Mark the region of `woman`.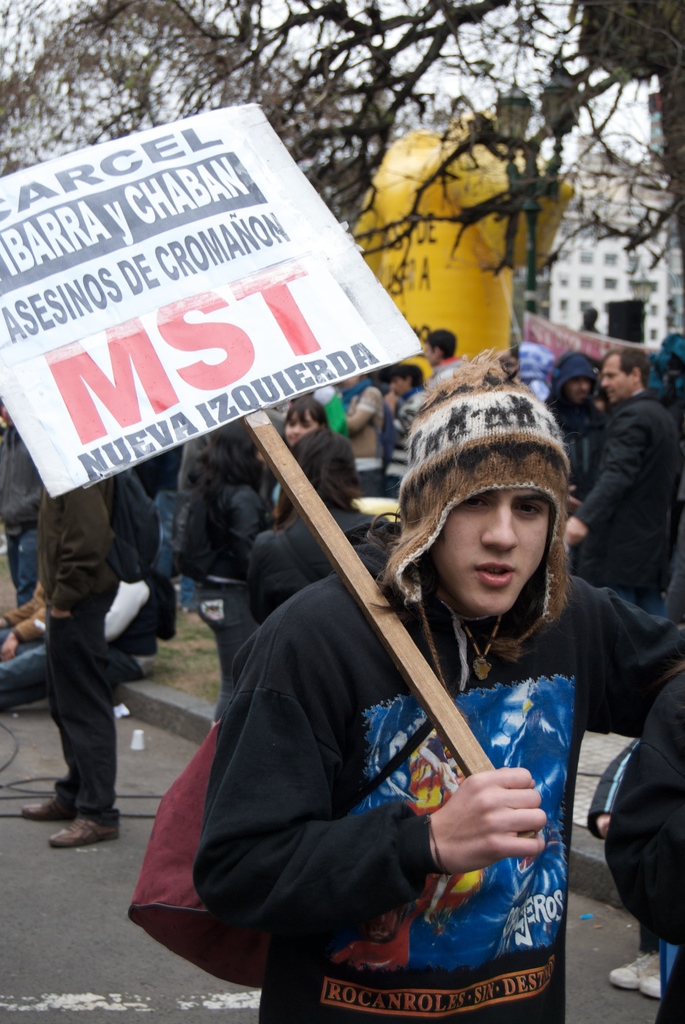
Region: x1=265, y1=401, x2=338, y2=503.
